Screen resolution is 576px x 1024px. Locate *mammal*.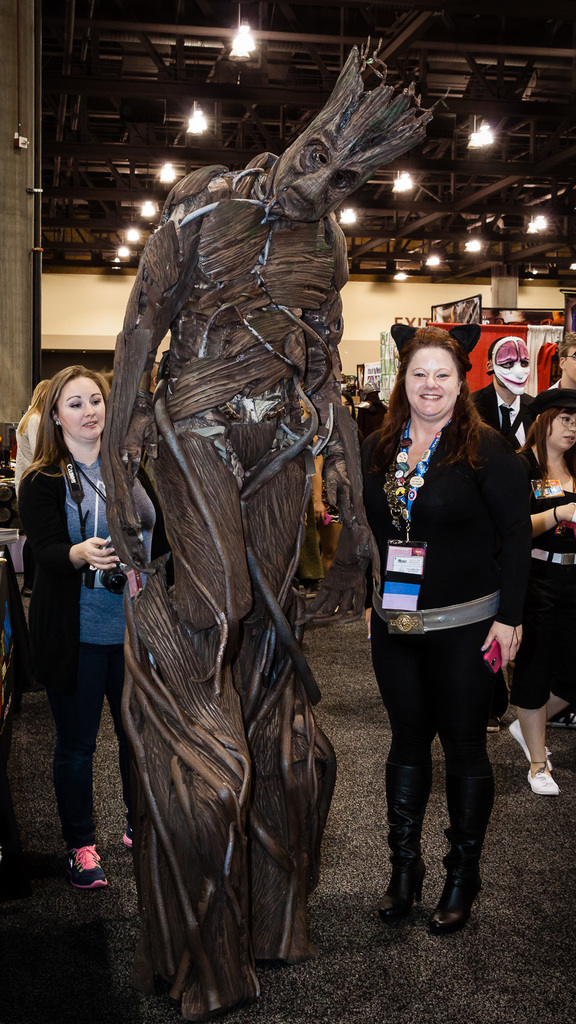
19:365:140:886.
